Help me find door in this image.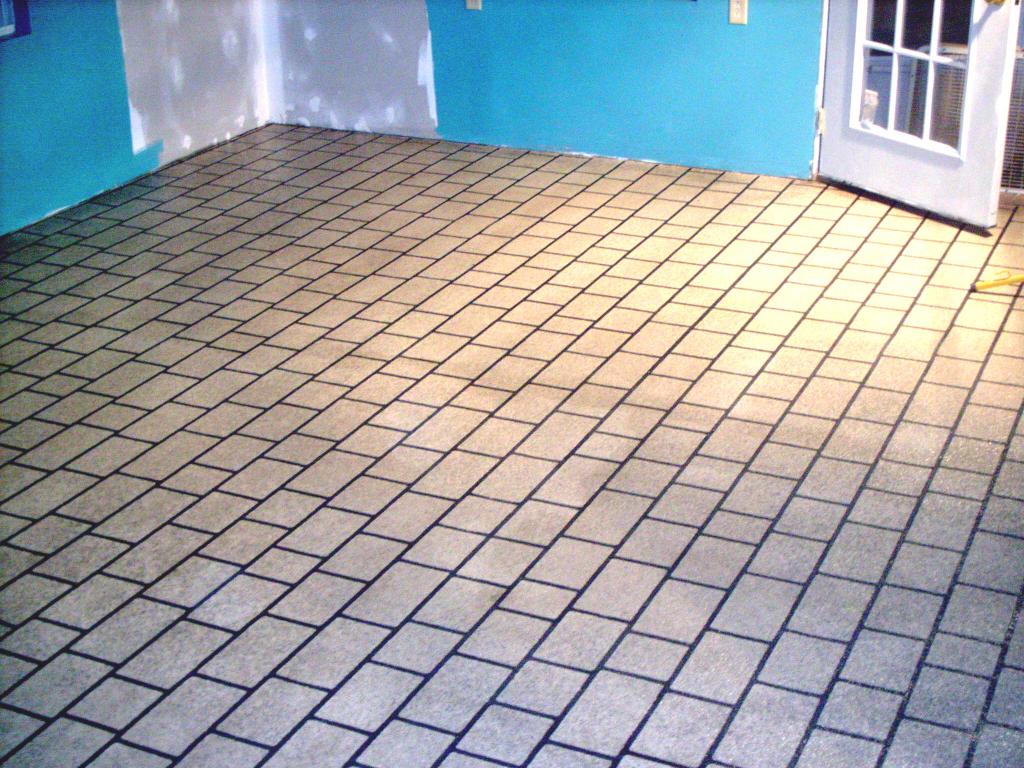
Found it: region(806, 0, 995, 232).
